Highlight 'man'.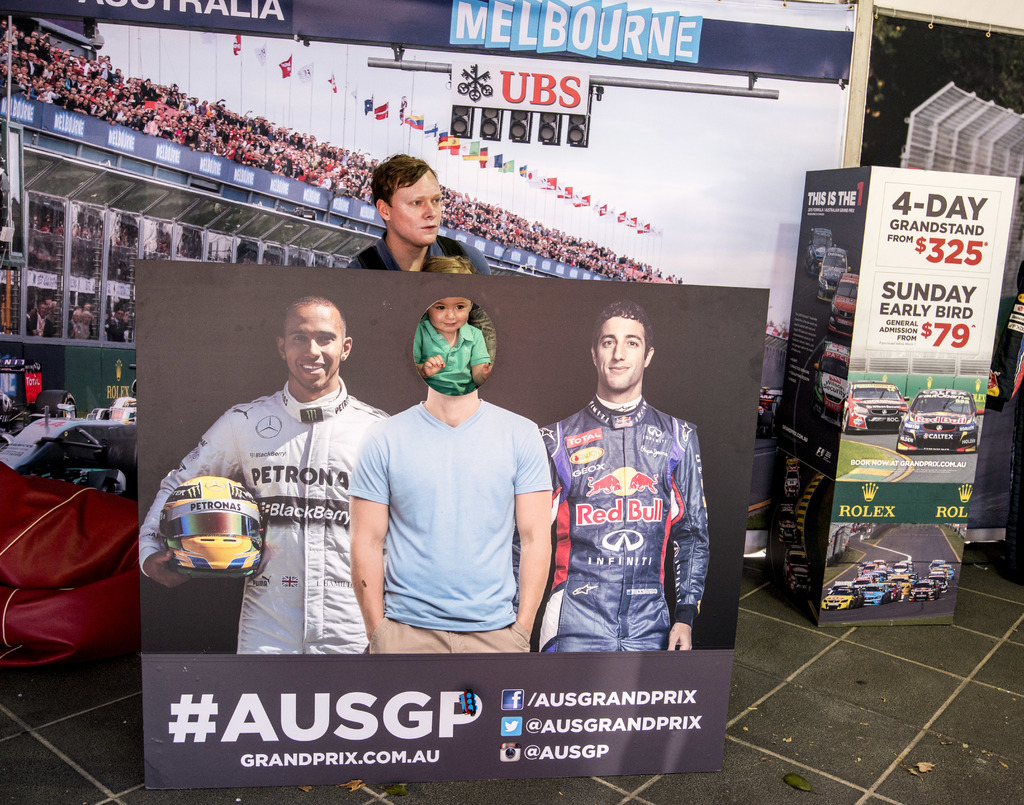
Highlighted region: bbox=(138, 300, 399, 650).
